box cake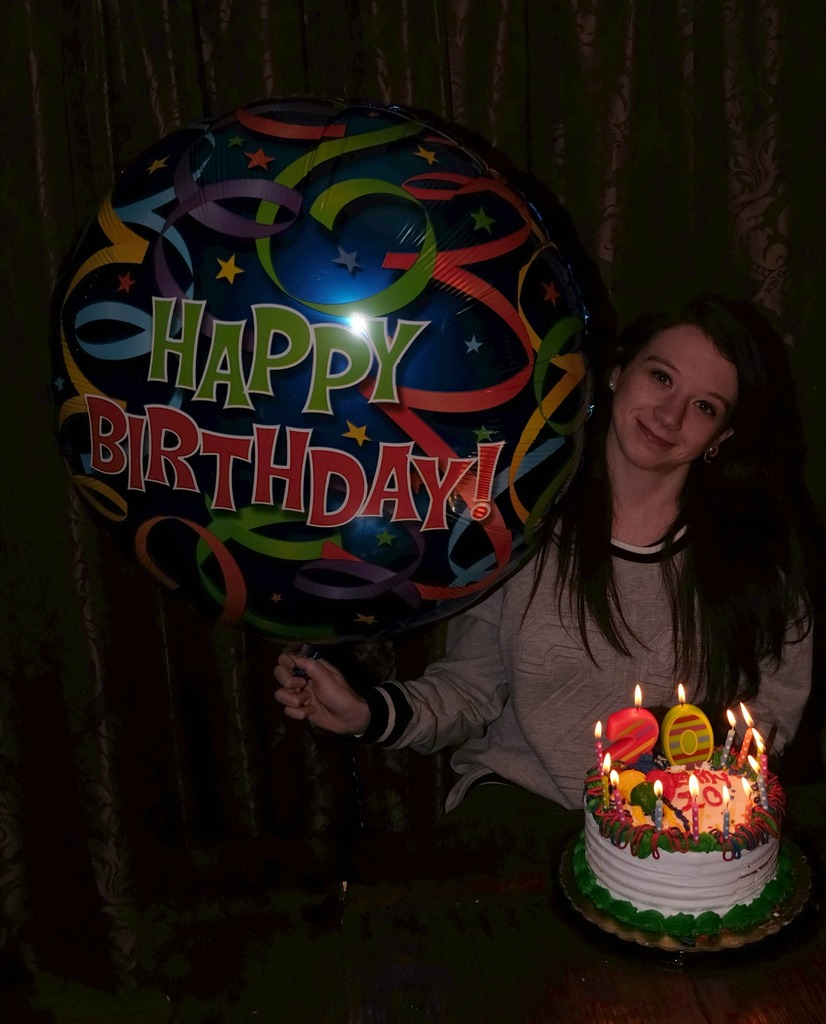
<region>575, 756, 790, 966</region>
